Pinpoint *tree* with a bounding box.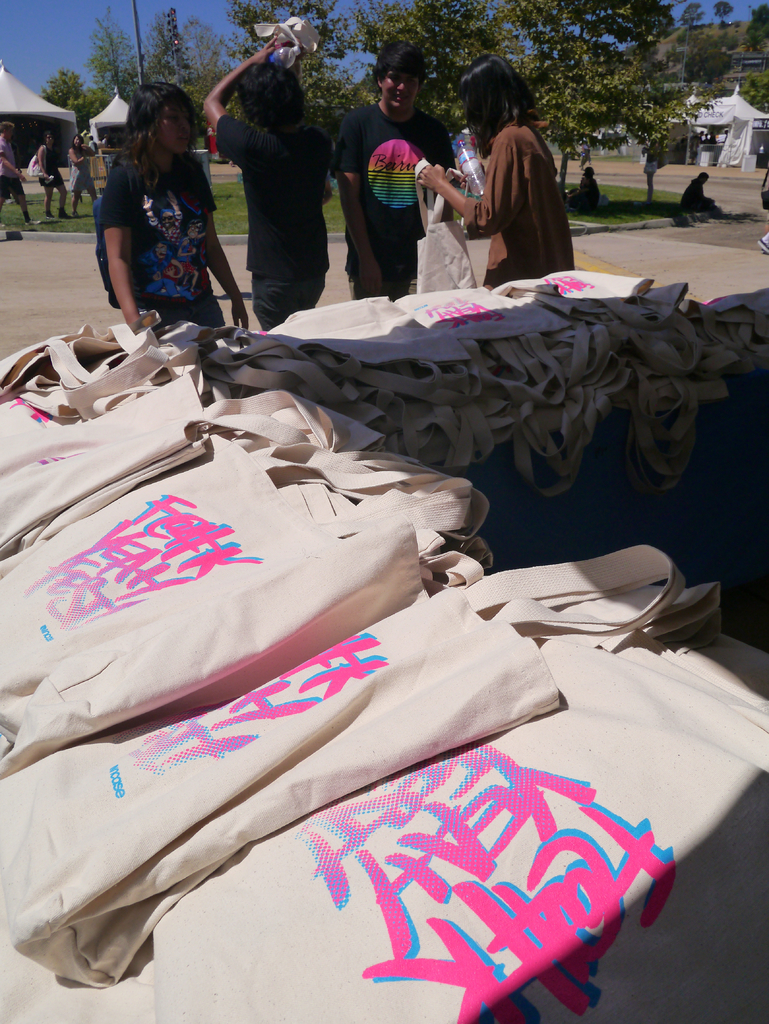
bbox=(88, 4, 141, 109).
